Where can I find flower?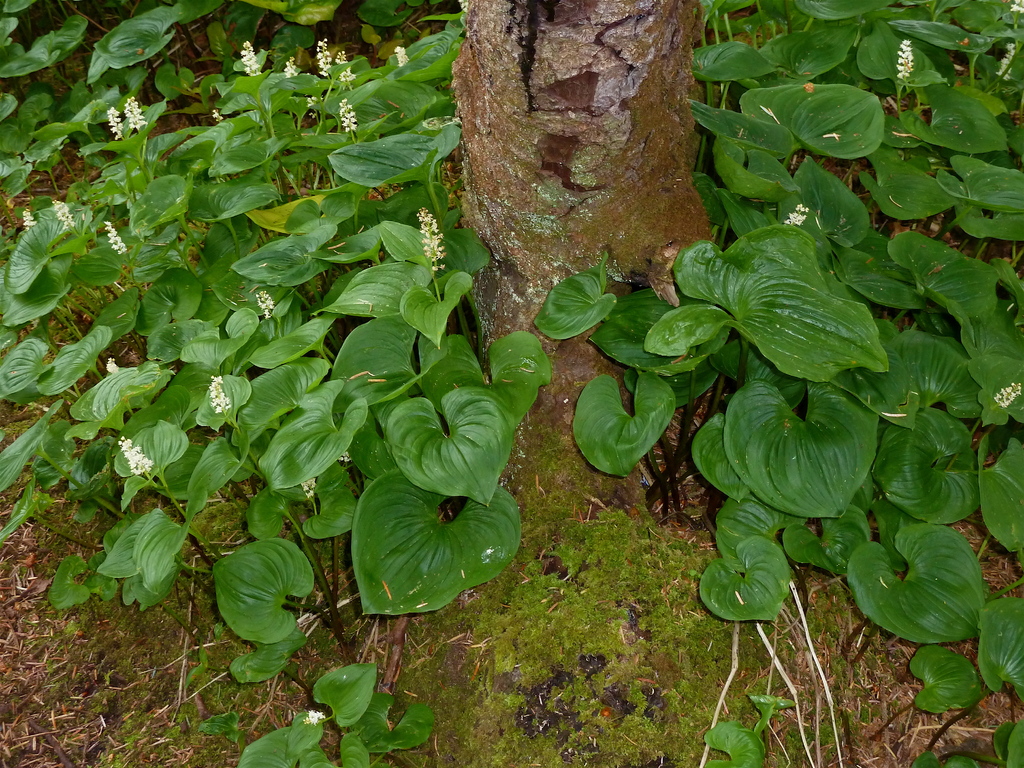
You can find it at <bbox>417, 201, 451, 273</bbox>.
